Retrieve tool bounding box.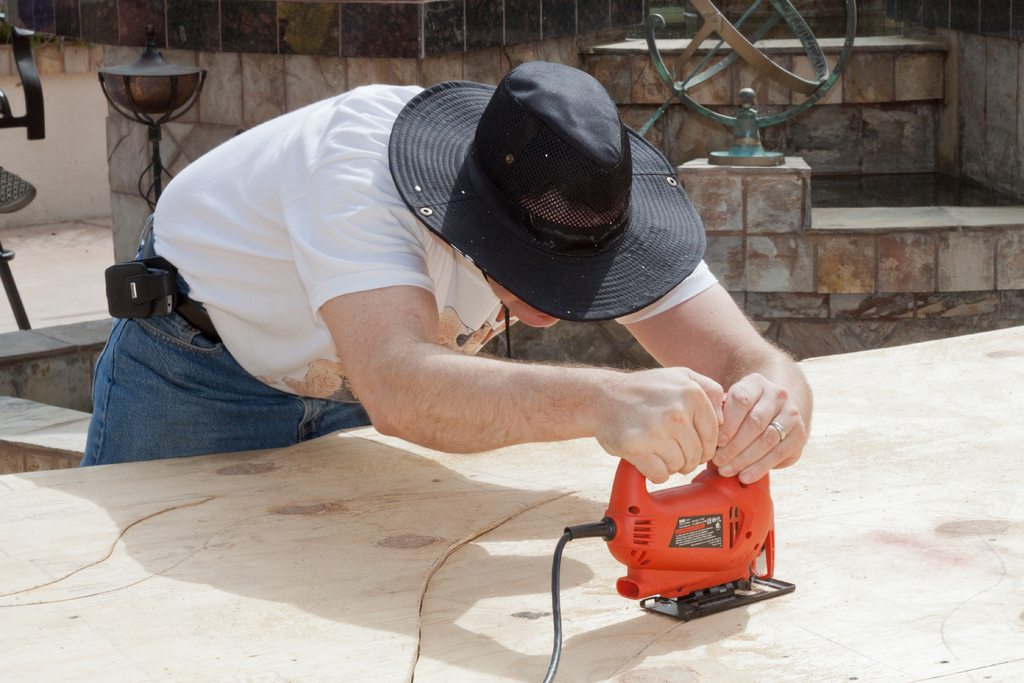
Bounding box: (x1=604, y1=416, x2=792, y2=628).
